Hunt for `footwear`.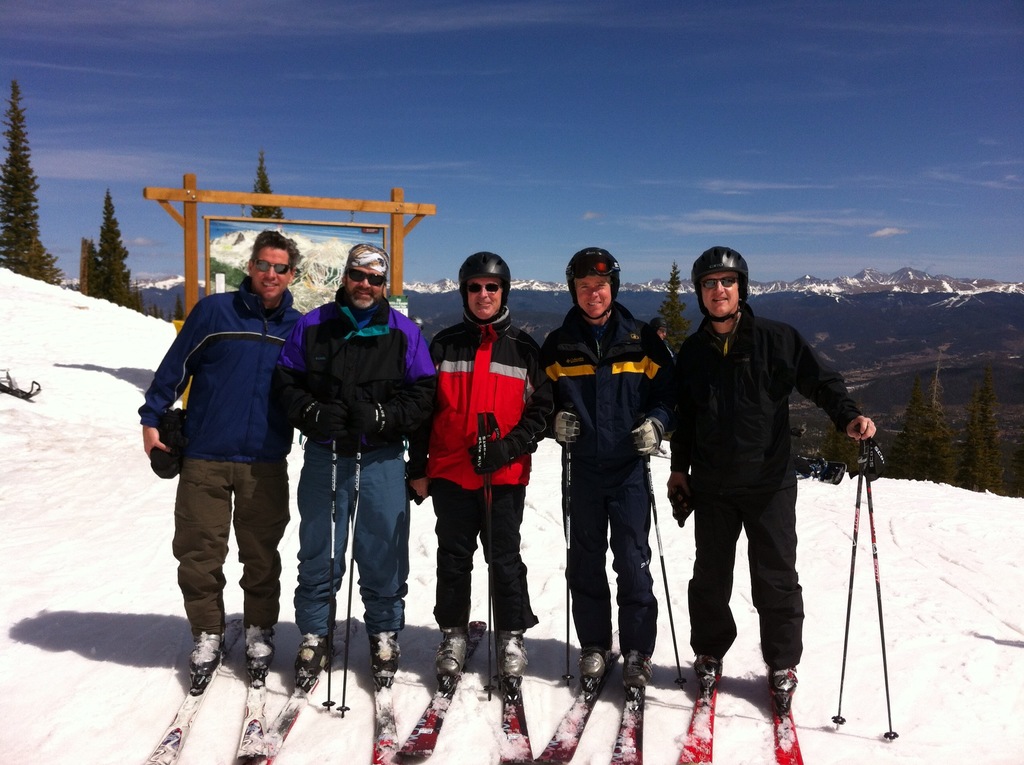
Hunted down at <bbox>769, 663, 799, 688</bbox>.
